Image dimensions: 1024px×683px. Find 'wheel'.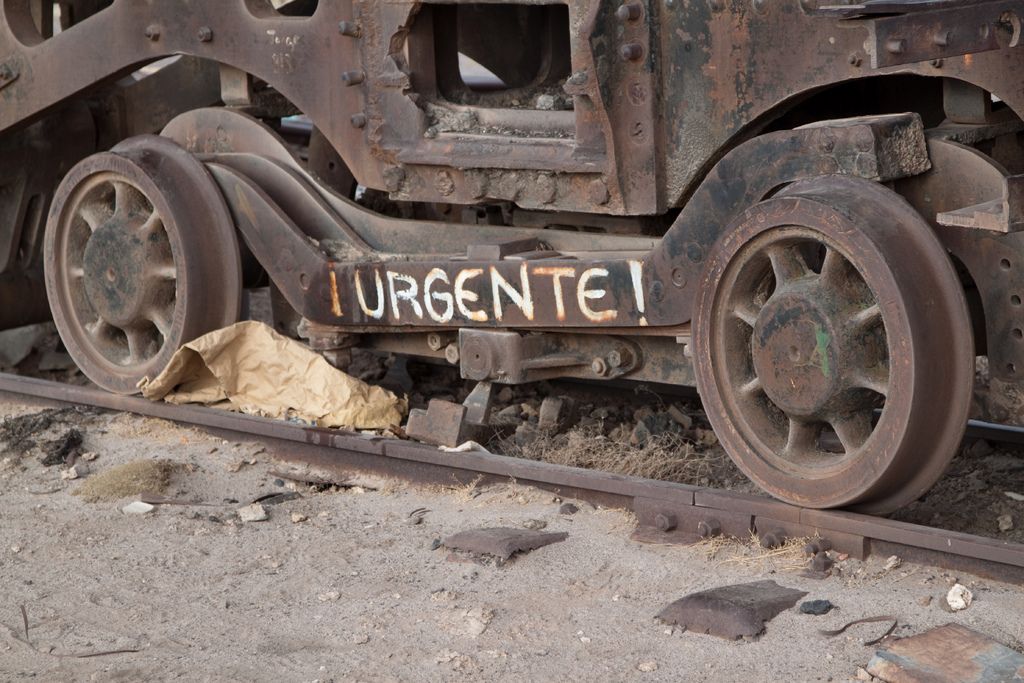
select_region(687, 166, 1001, 518).
